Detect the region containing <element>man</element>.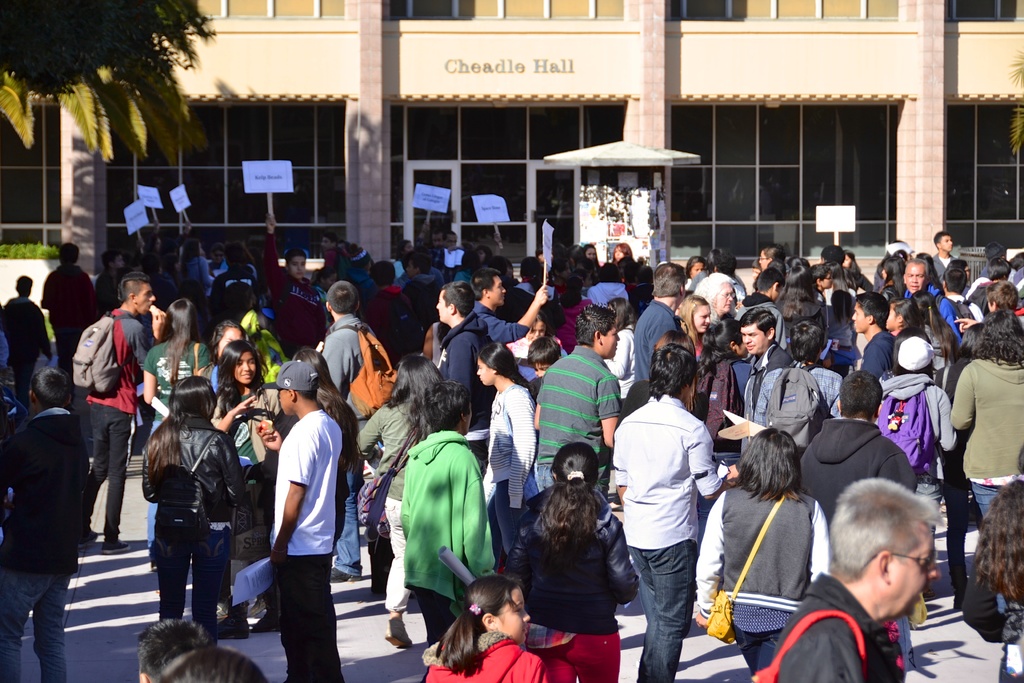
[504, 258, 542, 313].
